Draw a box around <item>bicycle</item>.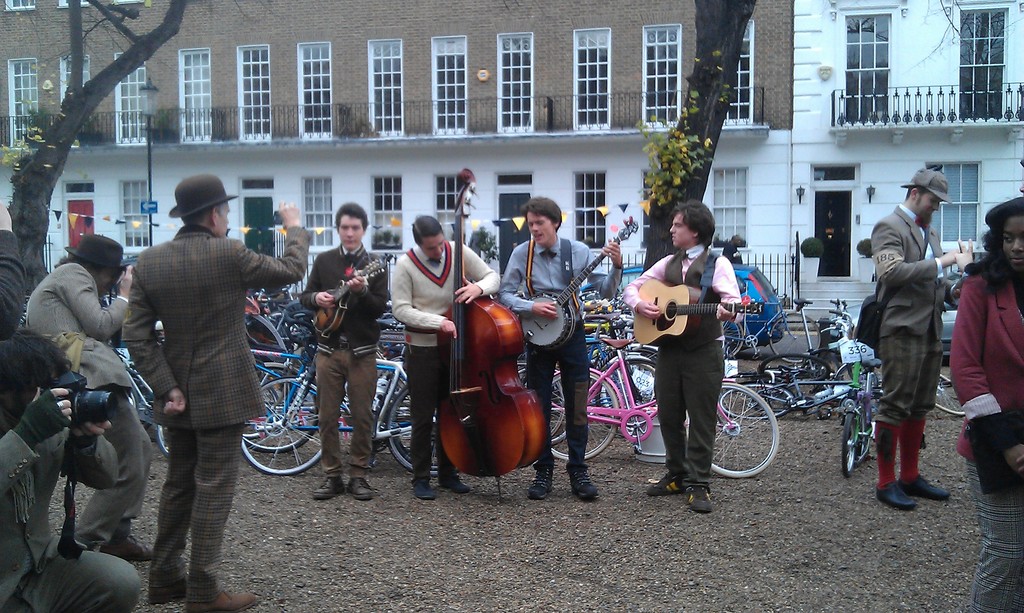
{"x1": 110, "y1": 337, "x2": 178, "y2": 451}.
